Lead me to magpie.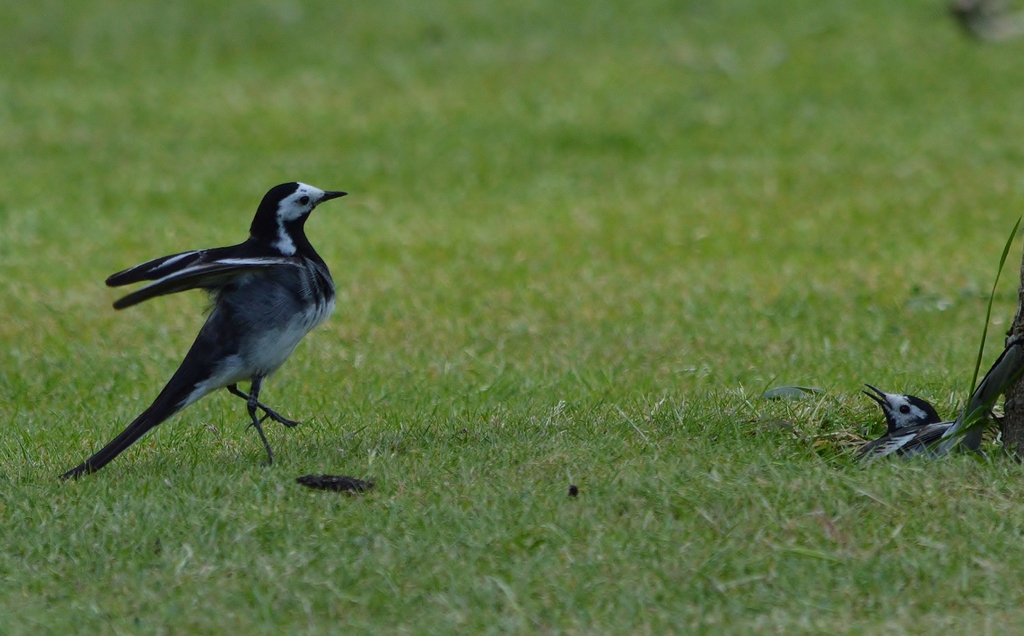
Lead to {"x1": 61, "y1": 179, "x2": 346, "y2": 480}.
